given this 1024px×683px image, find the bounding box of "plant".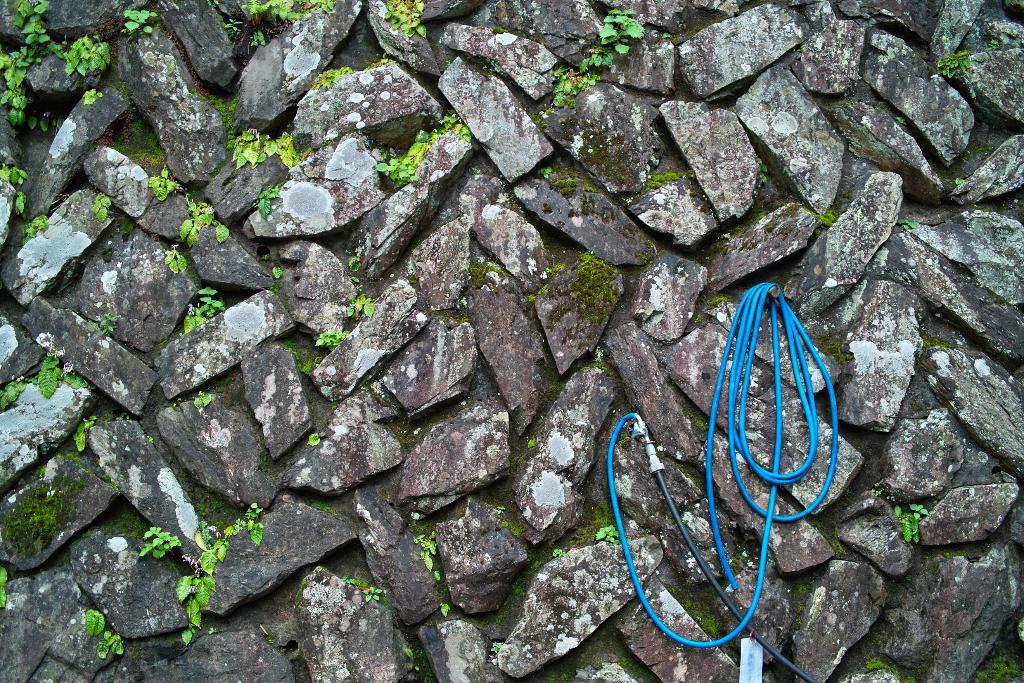
box(0, 49, 38, 129).
